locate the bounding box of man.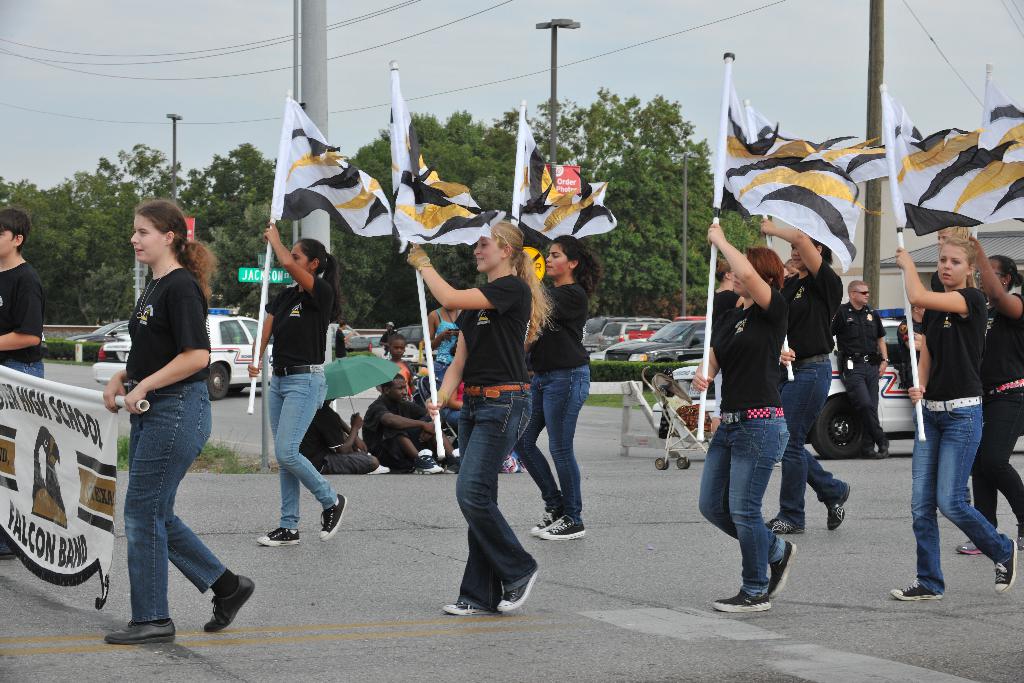
Bounding box: bbox=(378, 321, 399, 358).
